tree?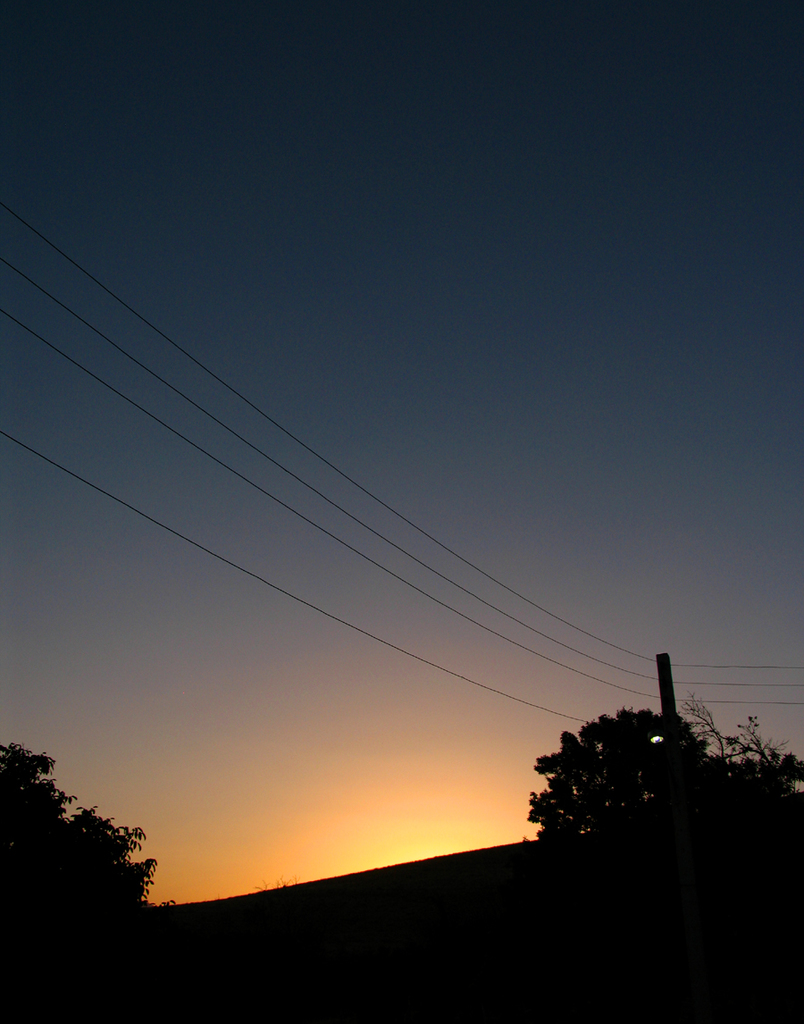
0 739 161 912
